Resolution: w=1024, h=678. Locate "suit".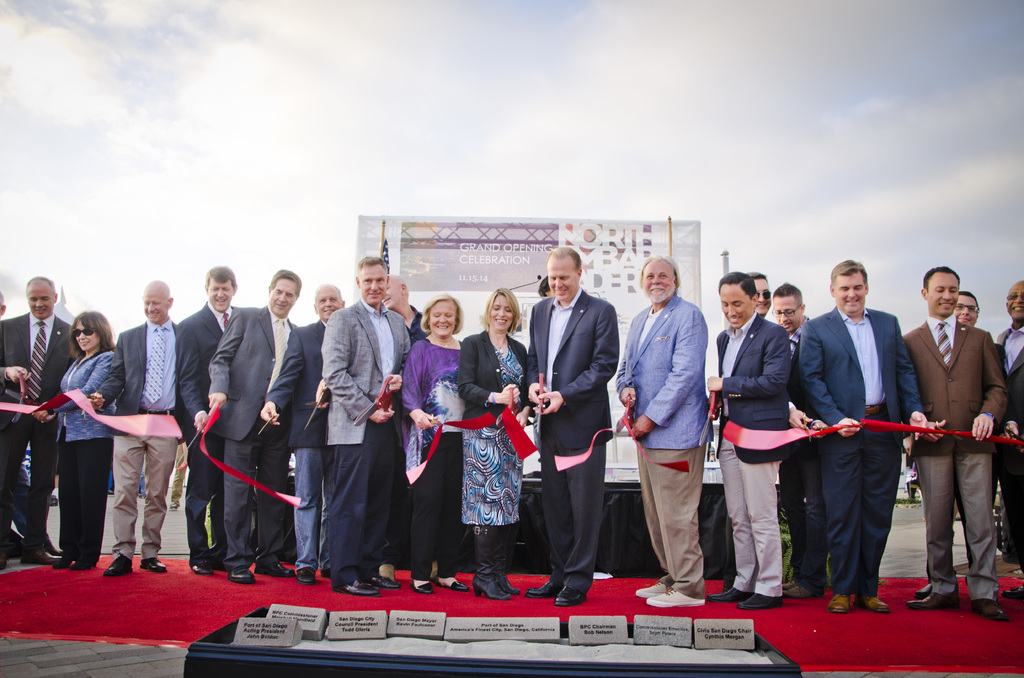
(708, 312, 792, 596).
